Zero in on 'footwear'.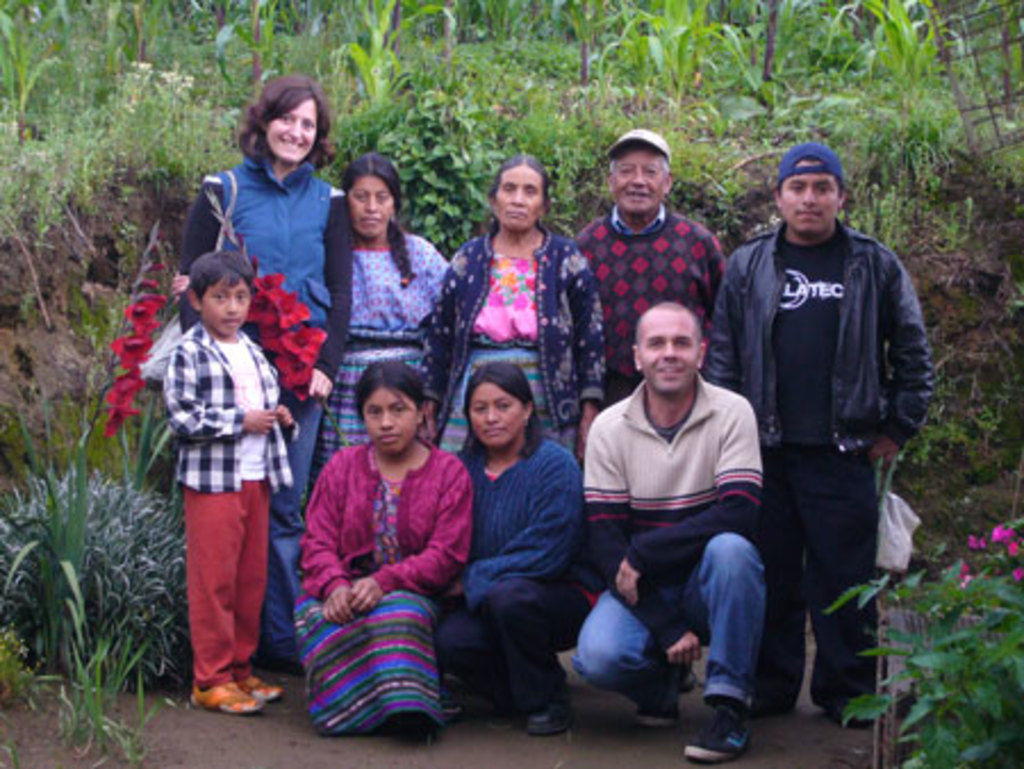
Zeroed in: [678, 703, 751, 758].
